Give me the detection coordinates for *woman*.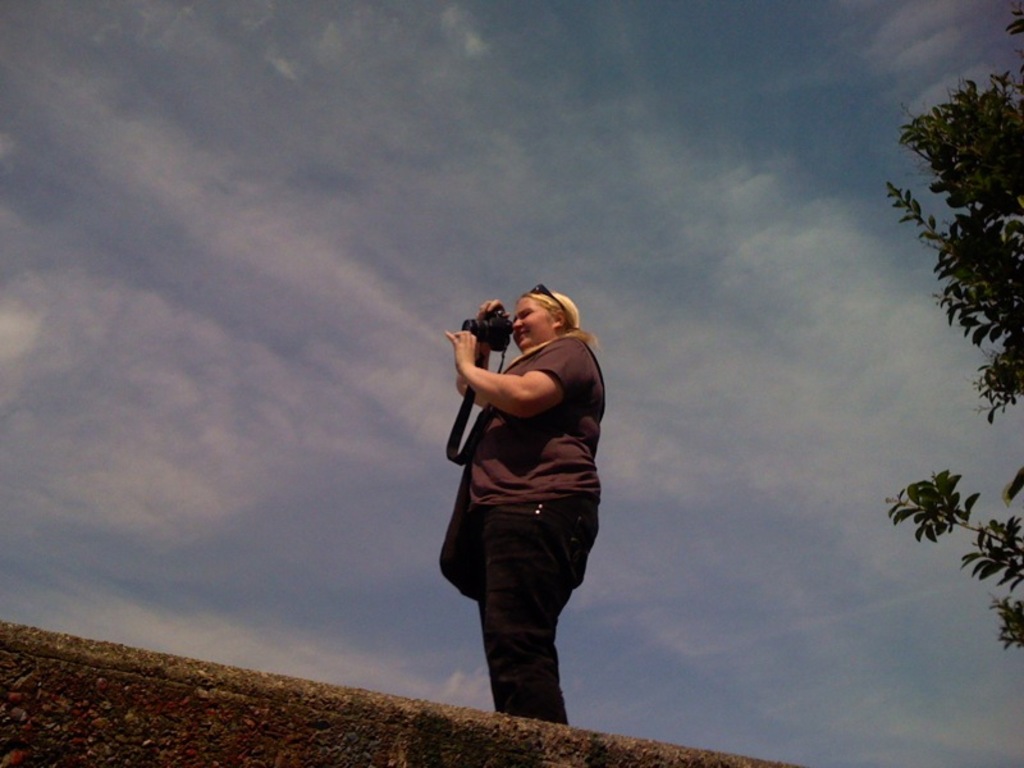
bbox=[435, 260, 617, 737].
